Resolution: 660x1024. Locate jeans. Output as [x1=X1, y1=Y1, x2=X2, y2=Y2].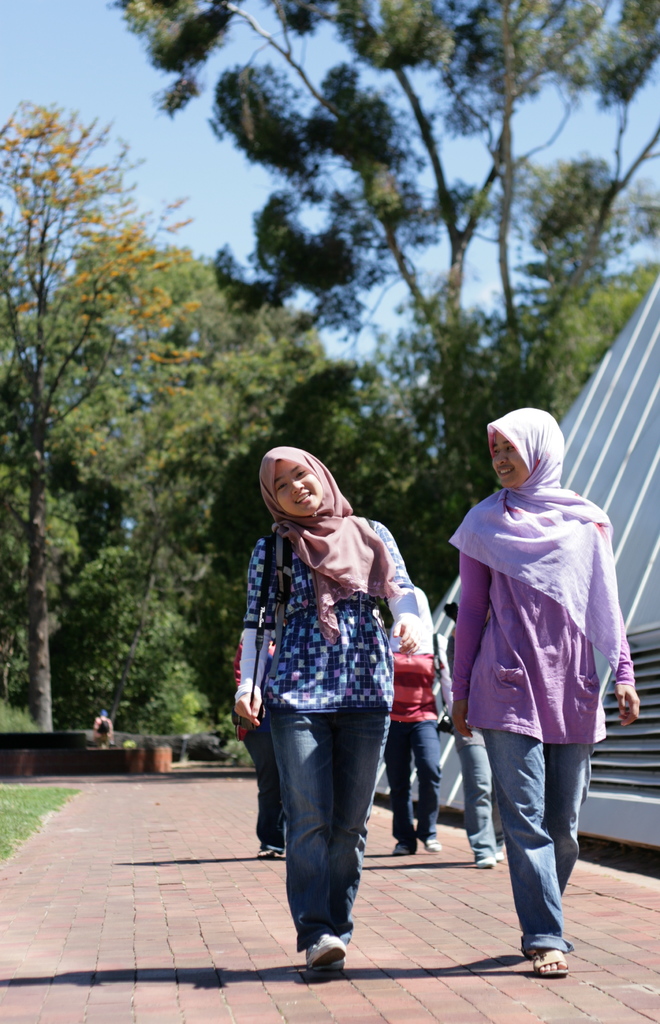
[x1=455, y1=733, x2=502, y2=858].
